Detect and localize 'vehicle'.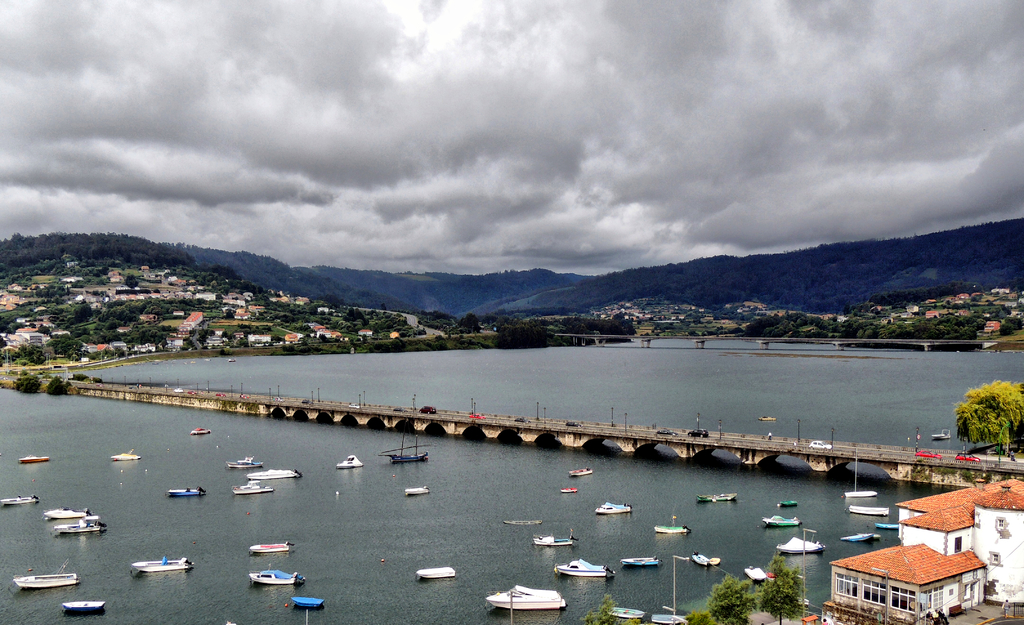
Localized at (x1=742, y1=562, x2=768, y2=581).
